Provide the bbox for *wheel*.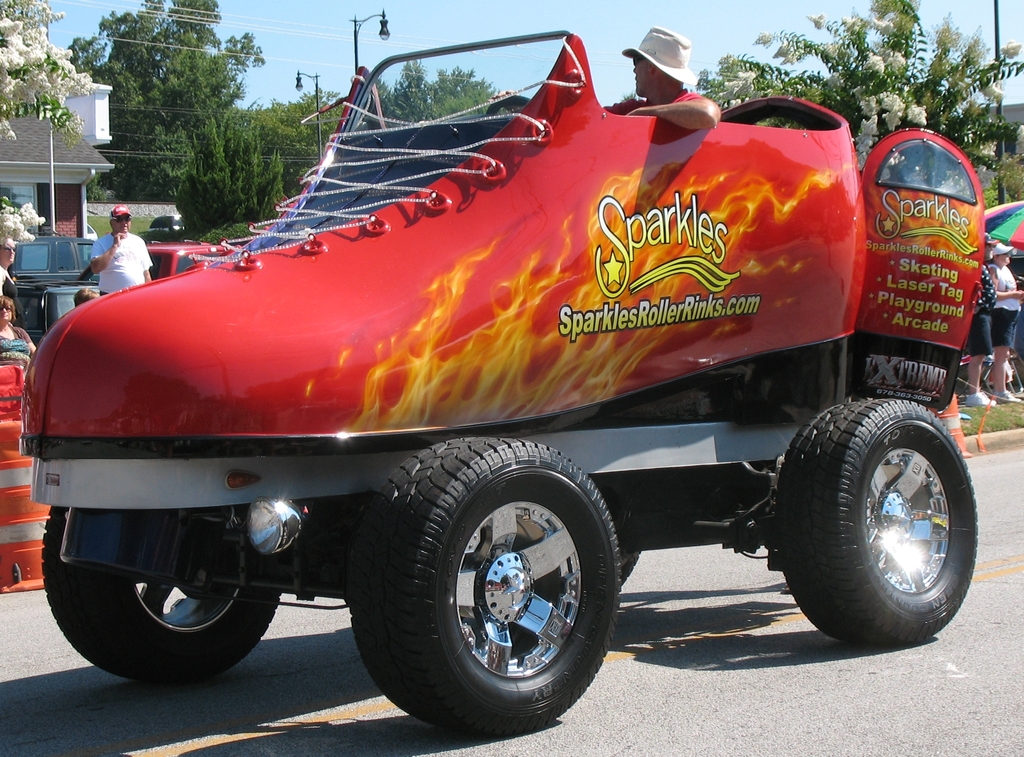
detection(343, 436, 619, 739).
